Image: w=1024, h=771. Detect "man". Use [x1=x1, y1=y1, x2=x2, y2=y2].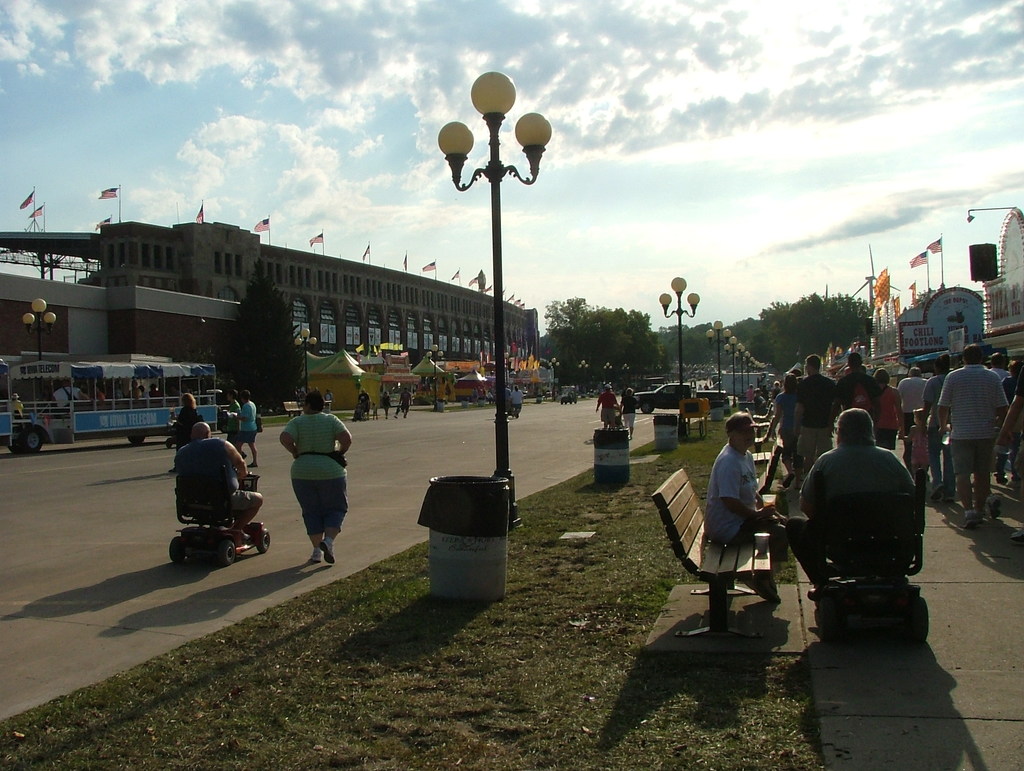
[x1=278, y1=388, x2=353, y2=569].
